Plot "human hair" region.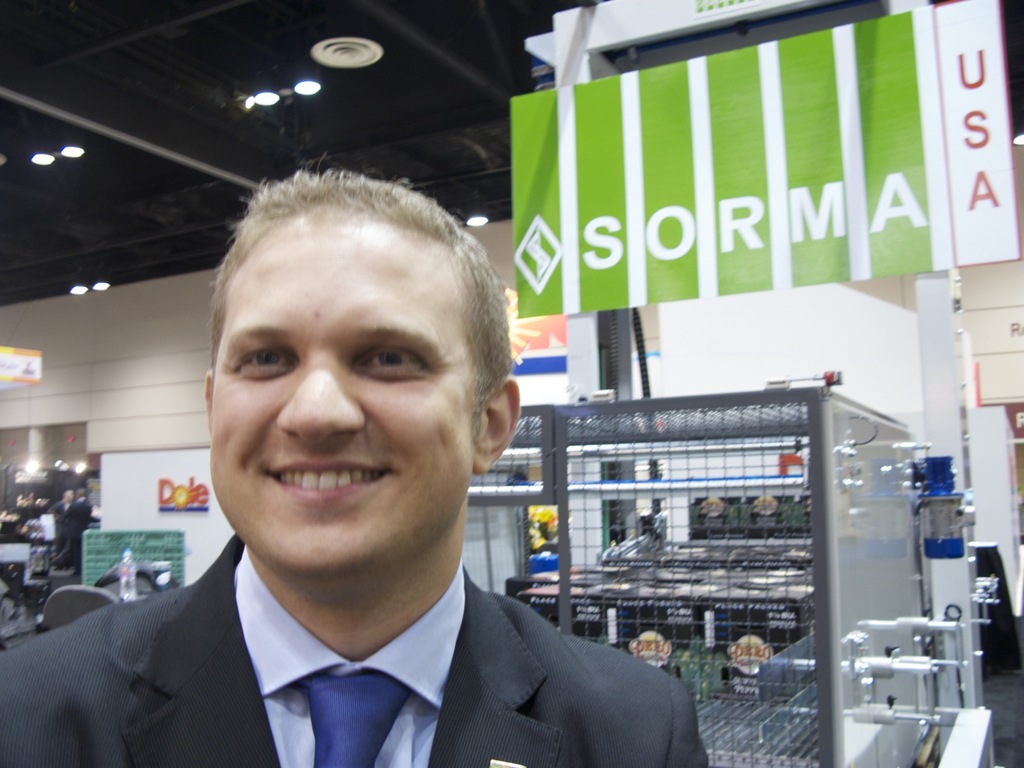
Plotted at 195 171 503 435.
